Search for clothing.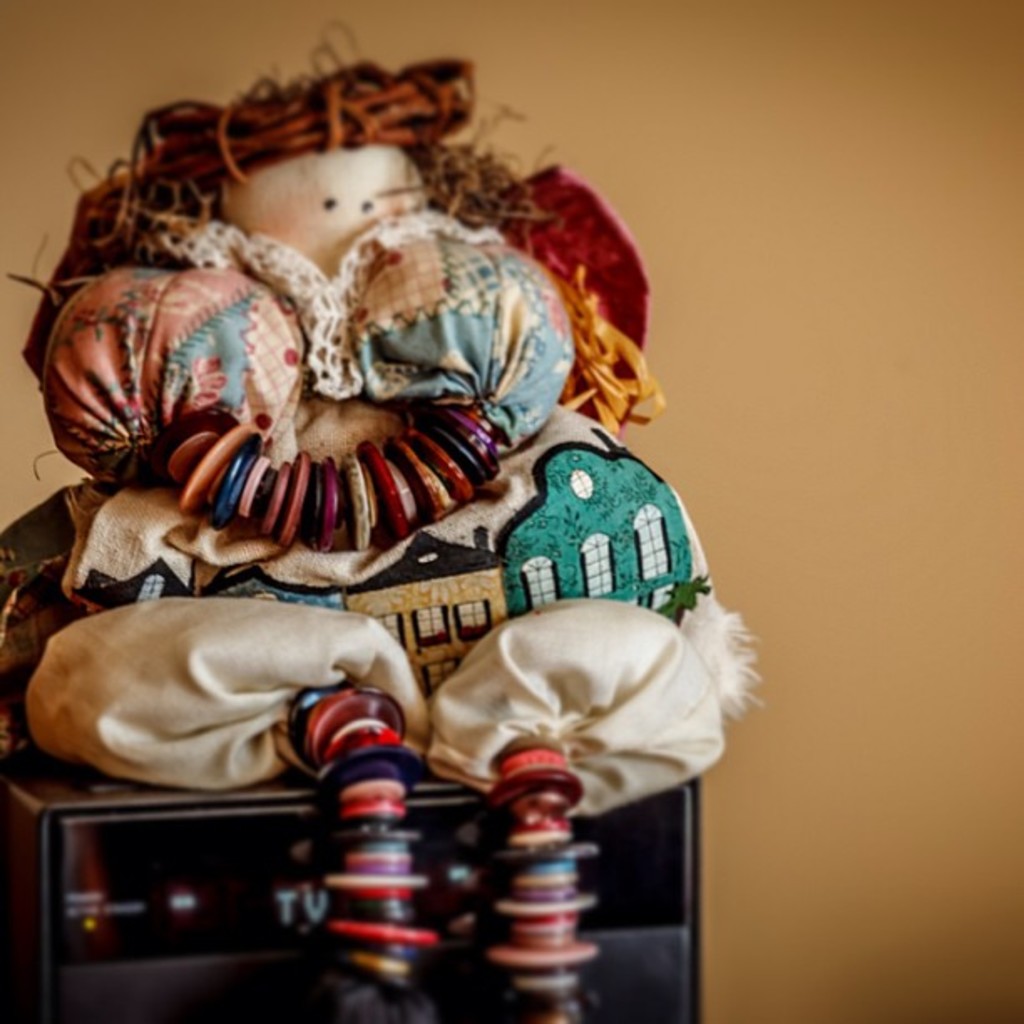
Found at l=33, t=114, r=671, b=694.
